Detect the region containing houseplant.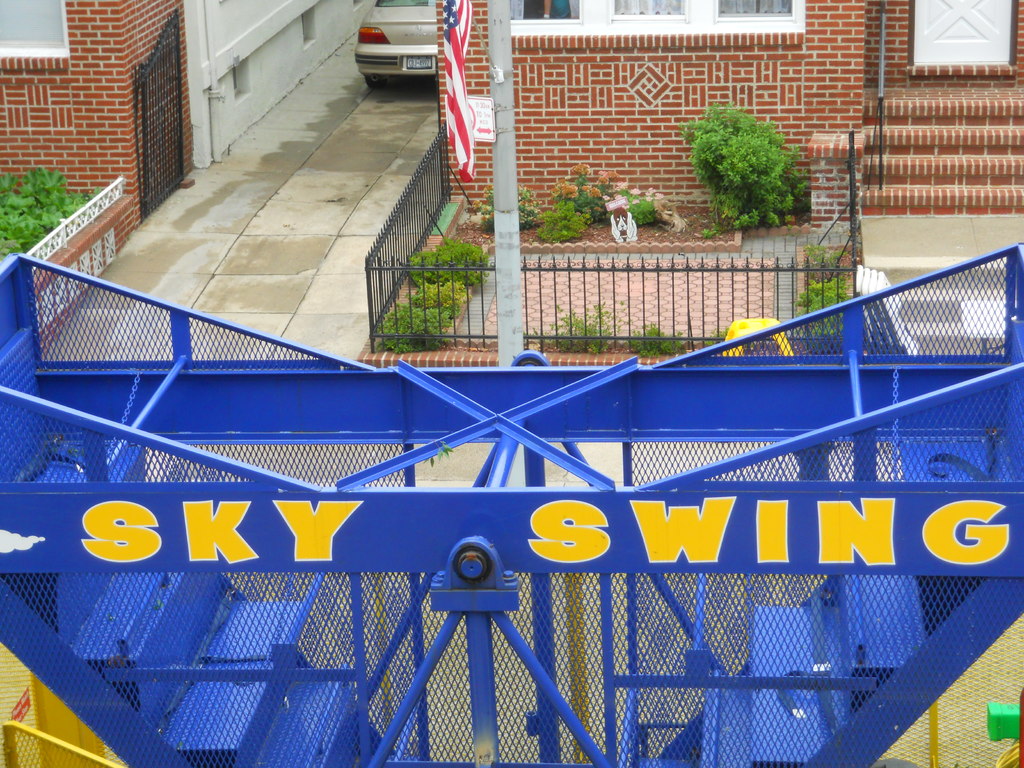
box(678, 97, 814, 236).
